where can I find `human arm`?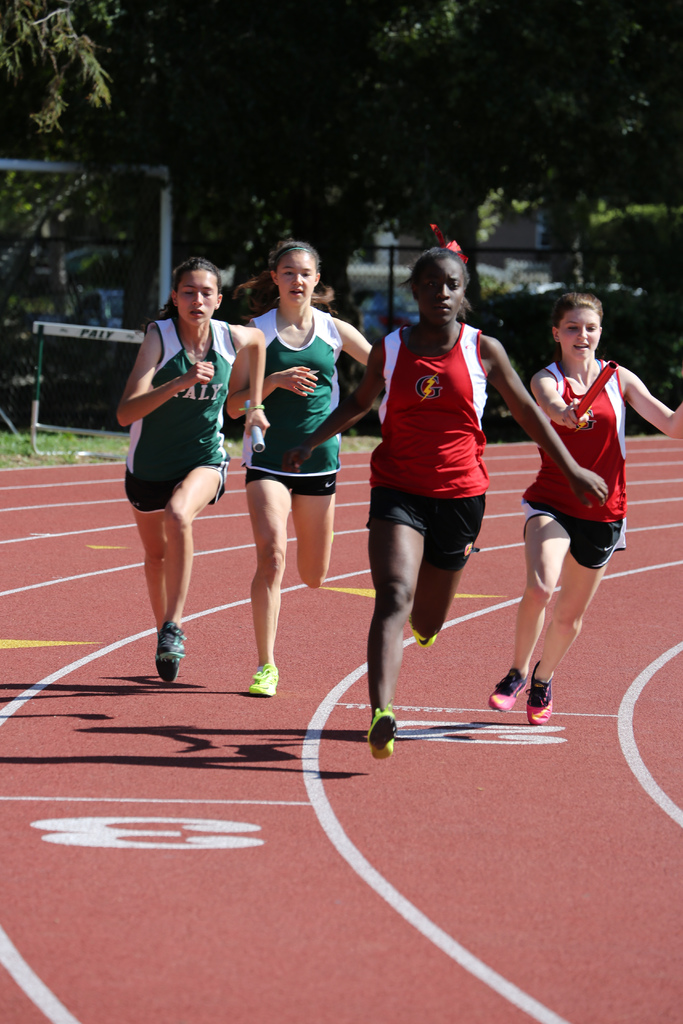
You can find it at crop(334, 312, 376, 363).
